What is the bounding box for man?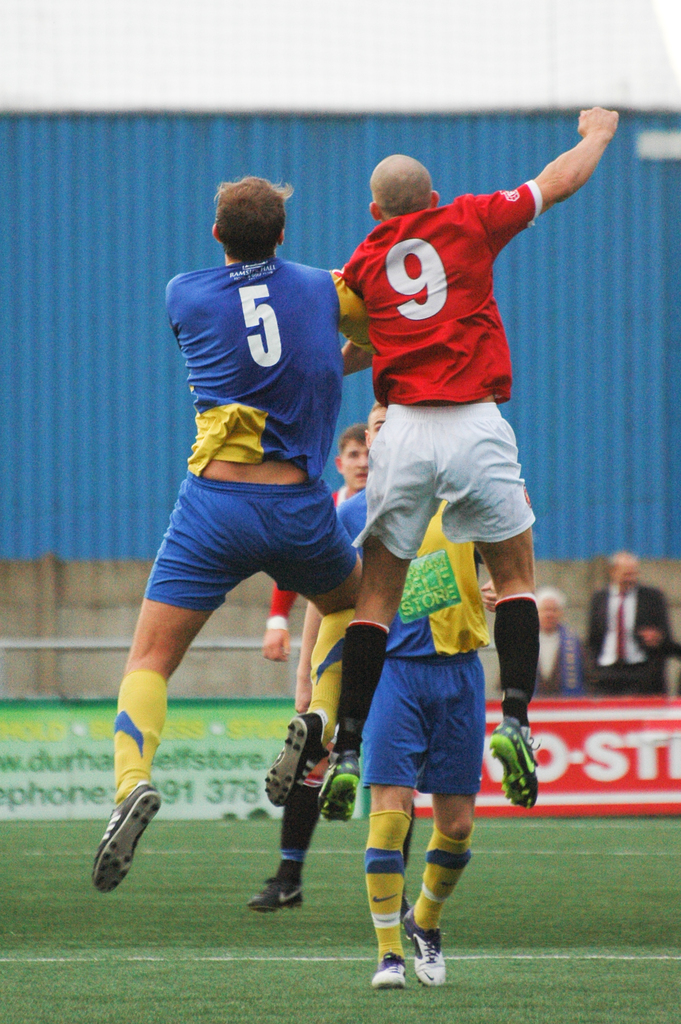
(336, 390, 497, 994).
